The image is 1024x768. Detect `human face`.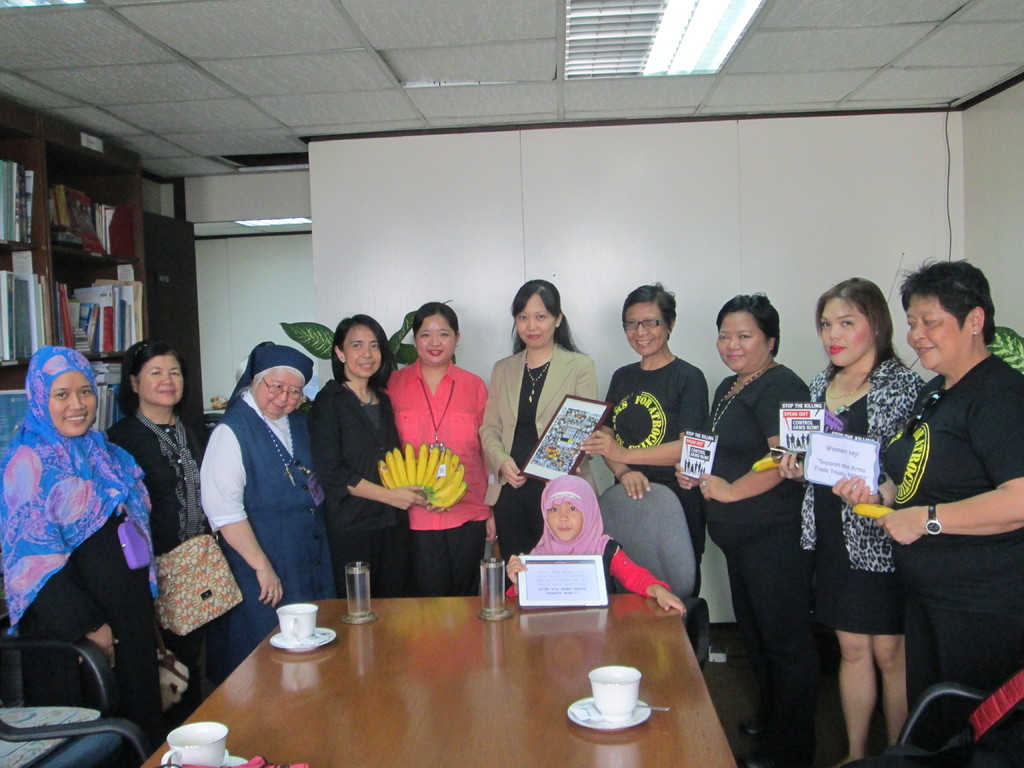
Detection: [left=902, top=296, right=969, bottom=372].
